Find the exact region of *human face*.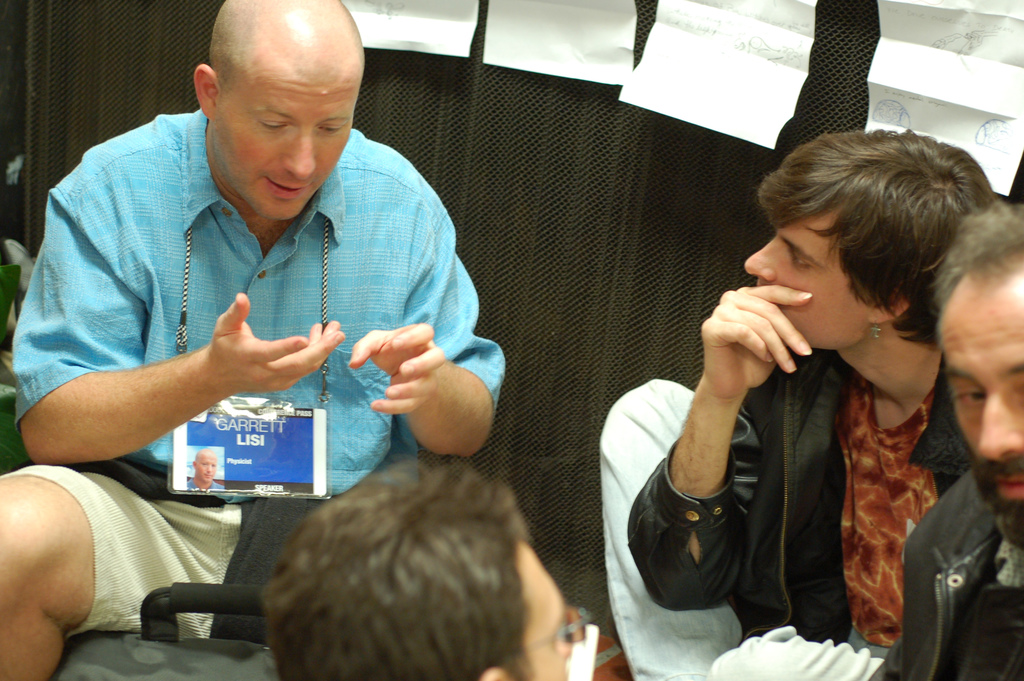
Exact region: <bbox>516, 541, 571, 680</bbox>.
